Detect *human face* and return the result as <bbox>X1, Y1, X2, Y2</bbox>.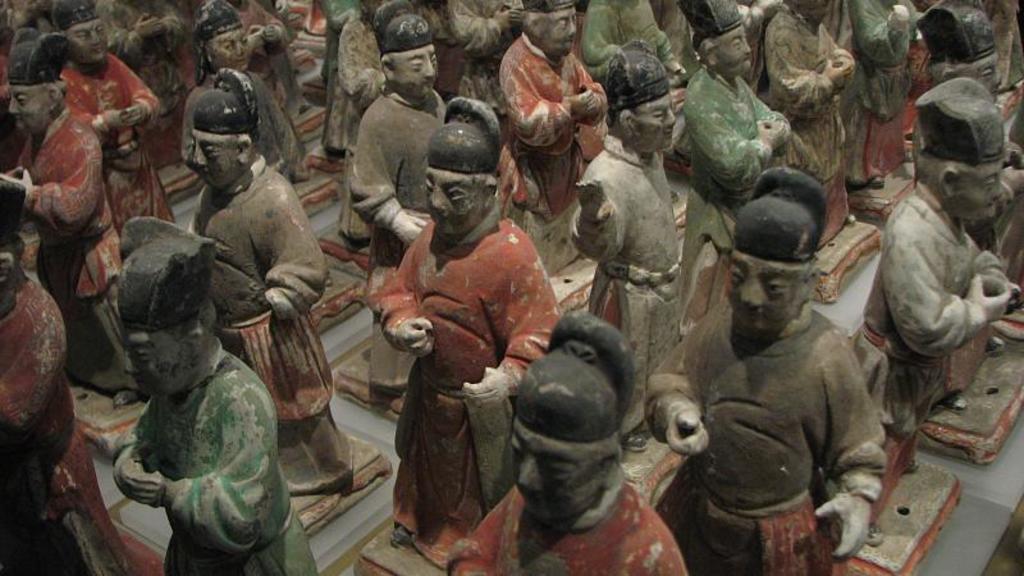
<bbox>961, 54, 1005, 100</bbox>.
